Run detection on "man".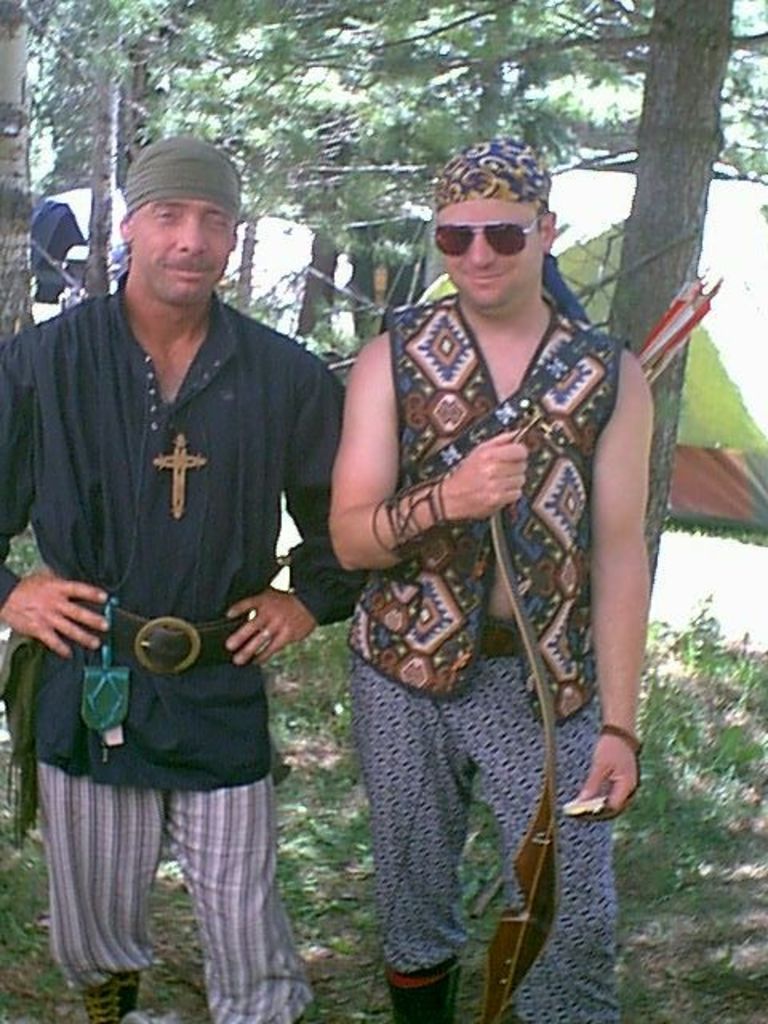
Result: 34:117:398:1014.
